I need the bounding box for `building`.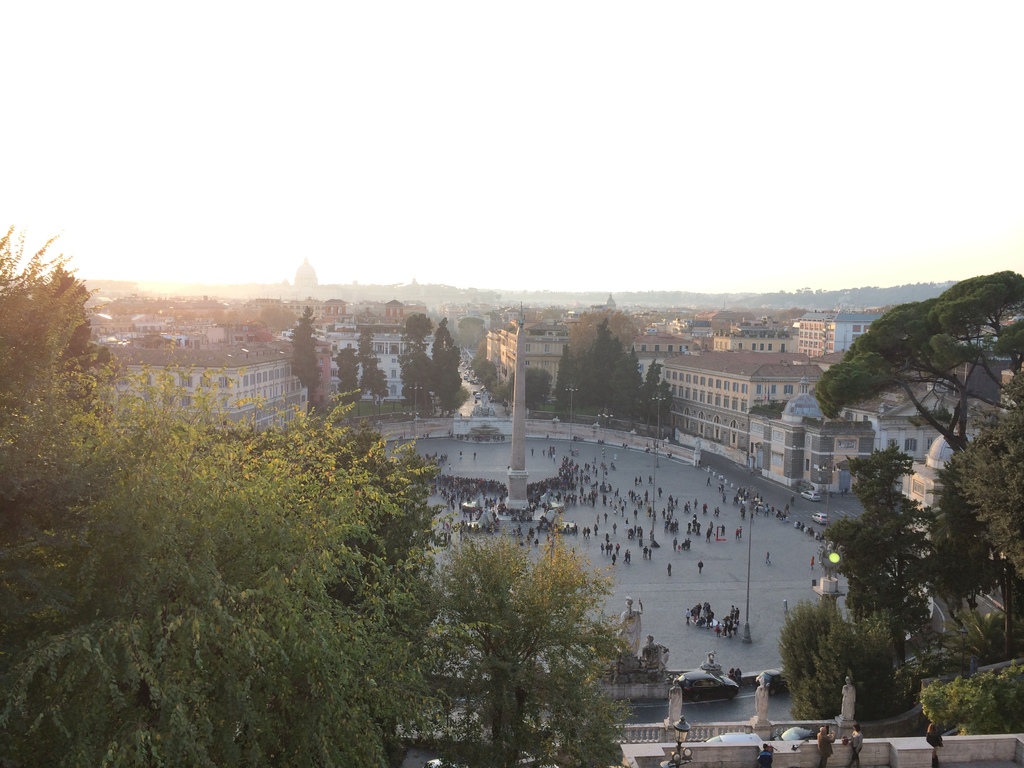
Here it is: locate(491, 330, 566, 395).
